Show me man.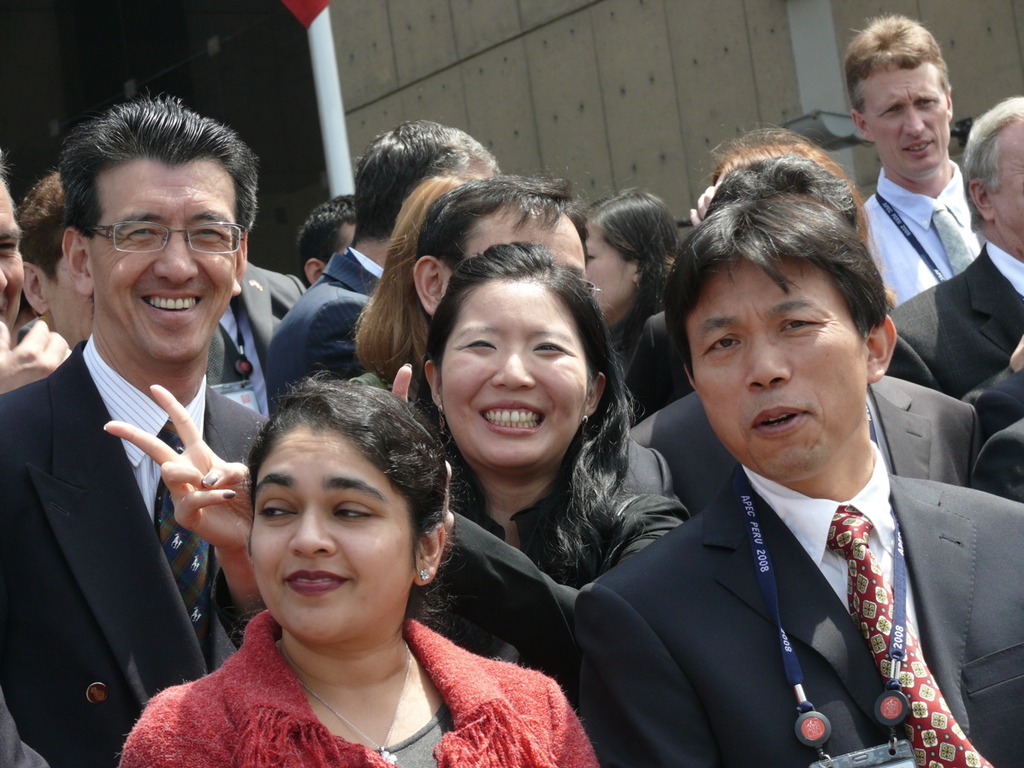
man is here: [0,171,75,394].
